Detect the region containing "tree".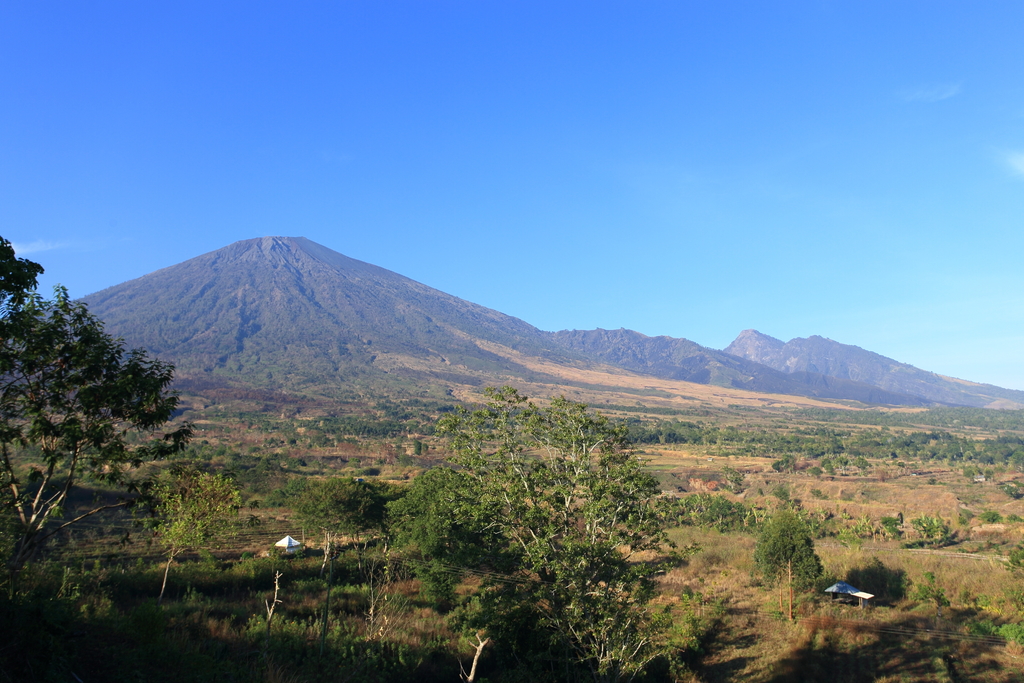
[138, 462, 245, 604].
